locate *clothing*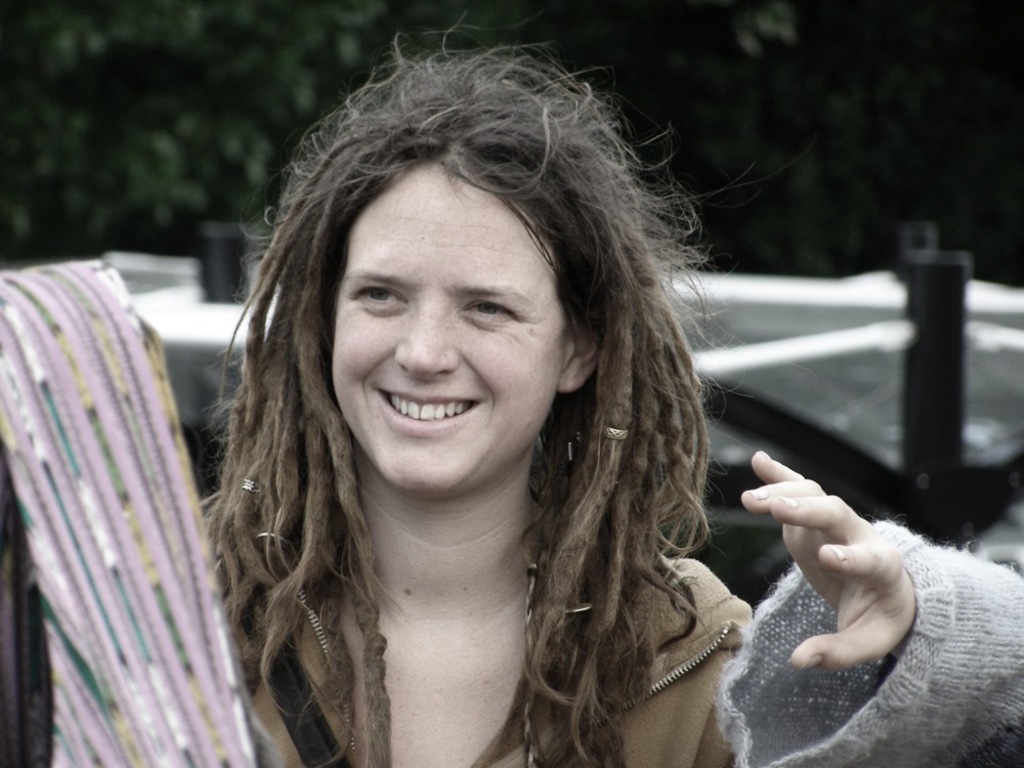
crop(208, 515, 761, 767)
